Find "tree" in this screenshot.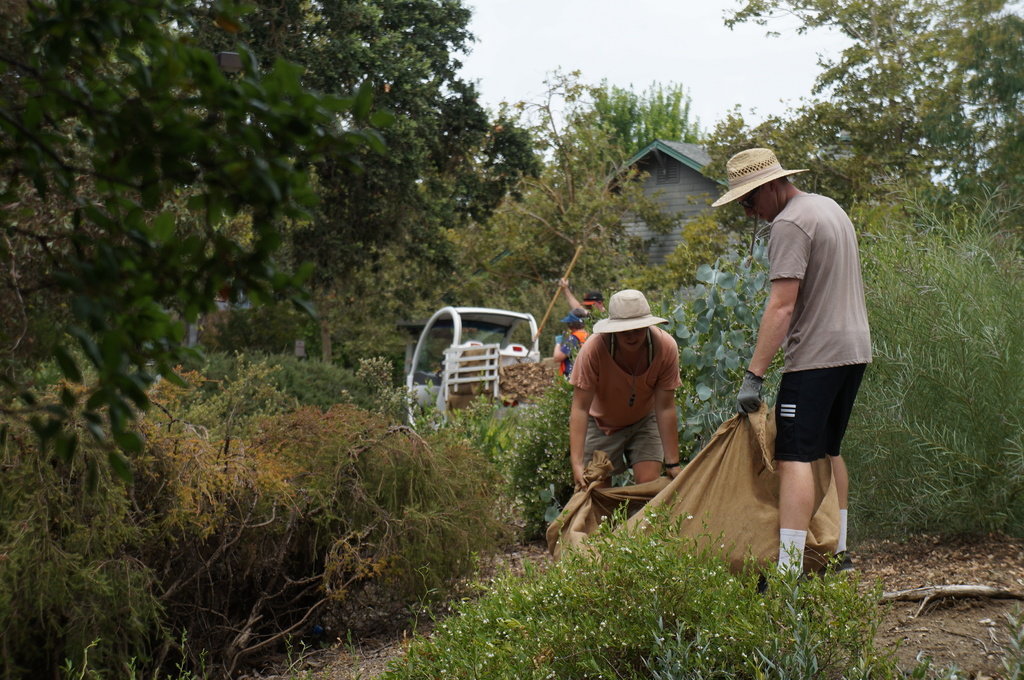
The bounding box for "tree" is rect(548, 65, 685, 295).
